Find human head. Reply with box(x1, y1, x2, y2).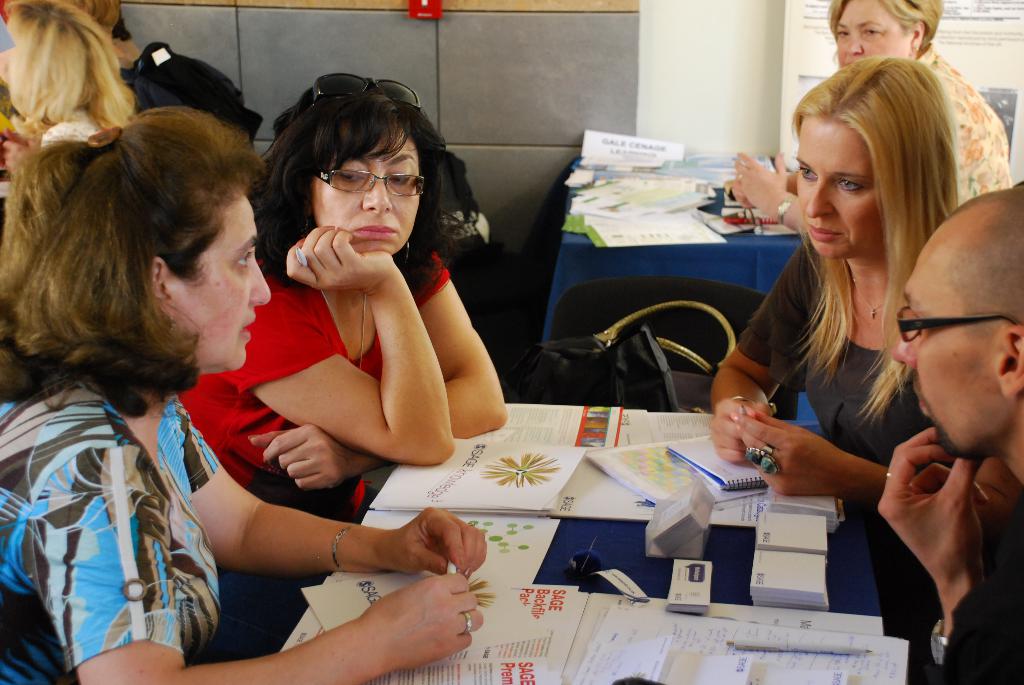
box(0, 0, 124, 125).
